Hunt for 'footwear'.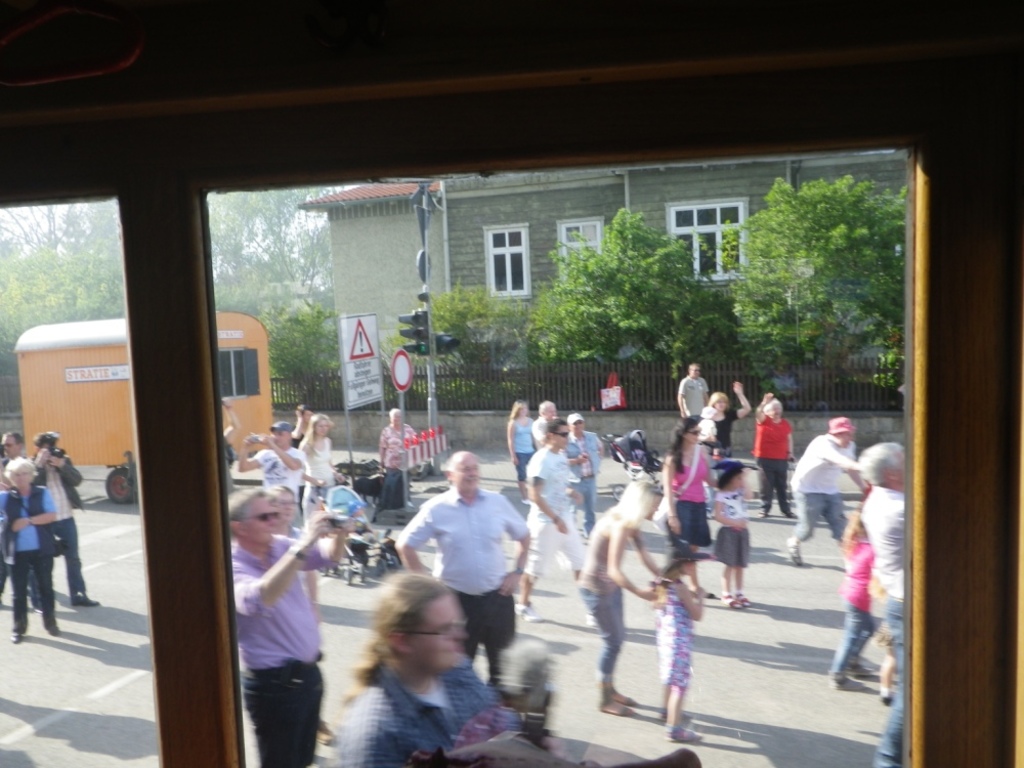
Hunted down at [x1=882, y1=694, x2=895, y2=713].
